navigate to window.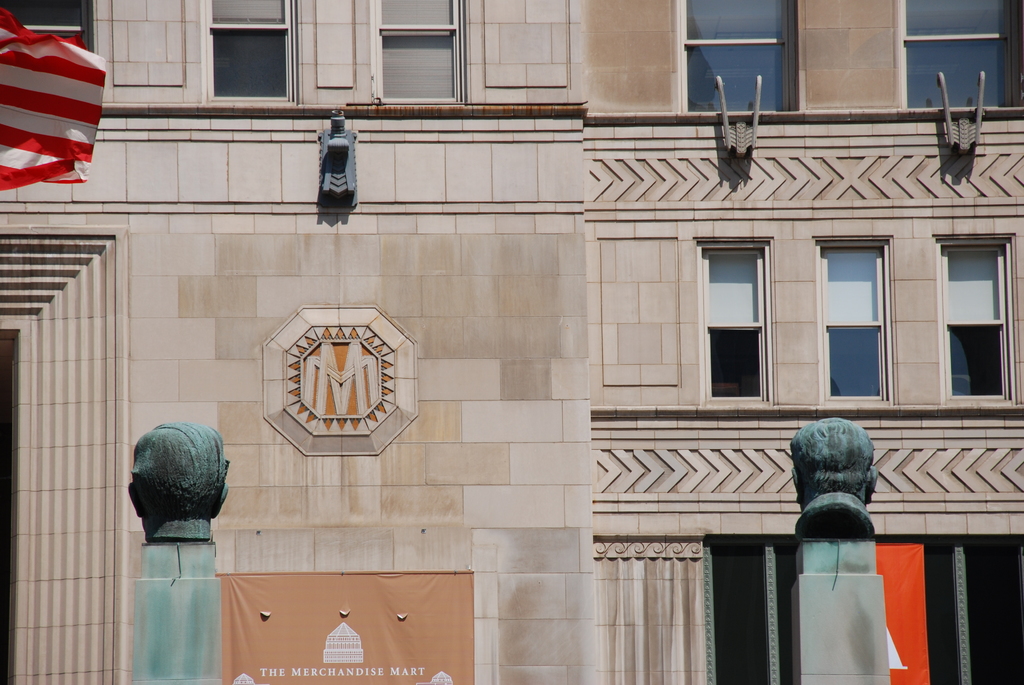
Navigation target: detection(886, 0, 1023, 112).
